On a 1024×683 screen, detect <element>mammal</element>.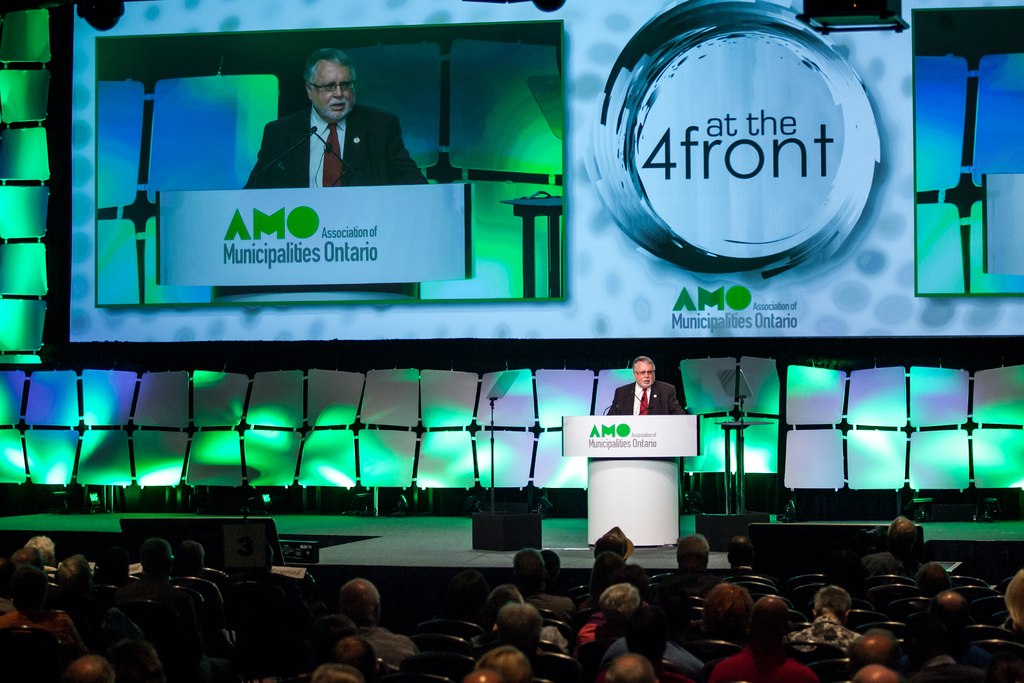
611/579/711/682.
